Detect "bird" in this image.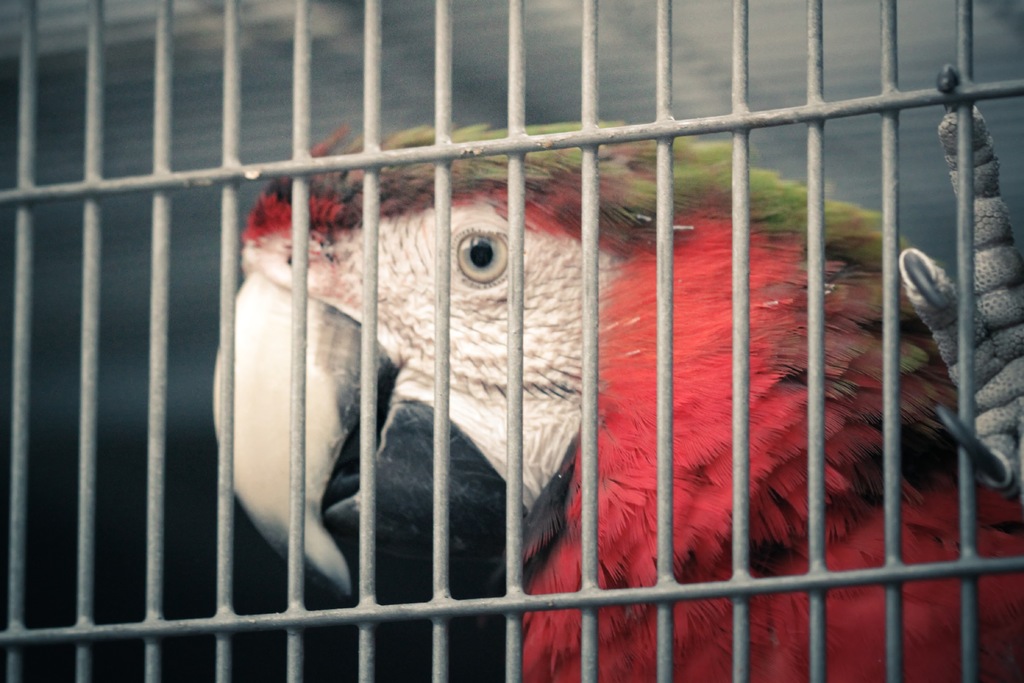
Detection: x1=170 y1=144 x2=986 y2=671.
